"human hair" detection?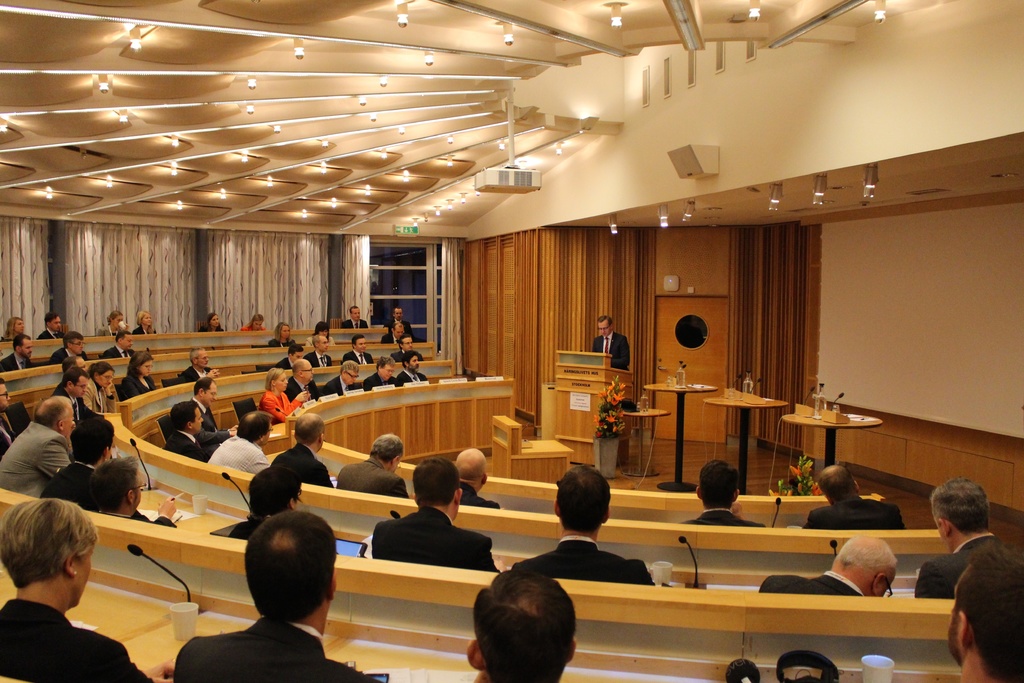
region(248, 464, 302, 518)
